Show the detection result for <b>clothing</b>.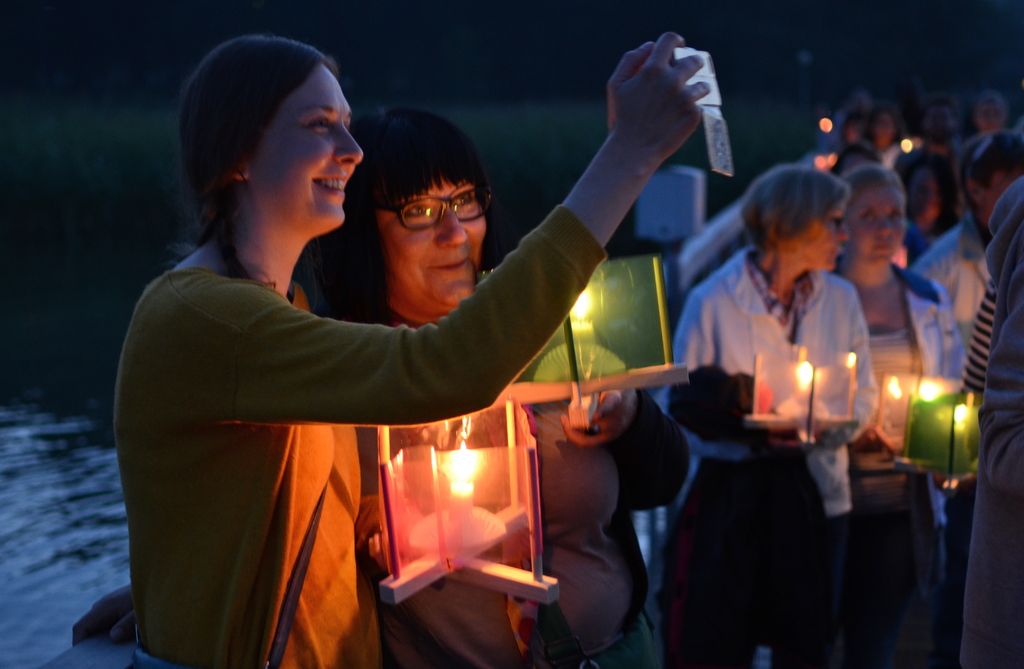
Rect(830, 258, 972, 668).
